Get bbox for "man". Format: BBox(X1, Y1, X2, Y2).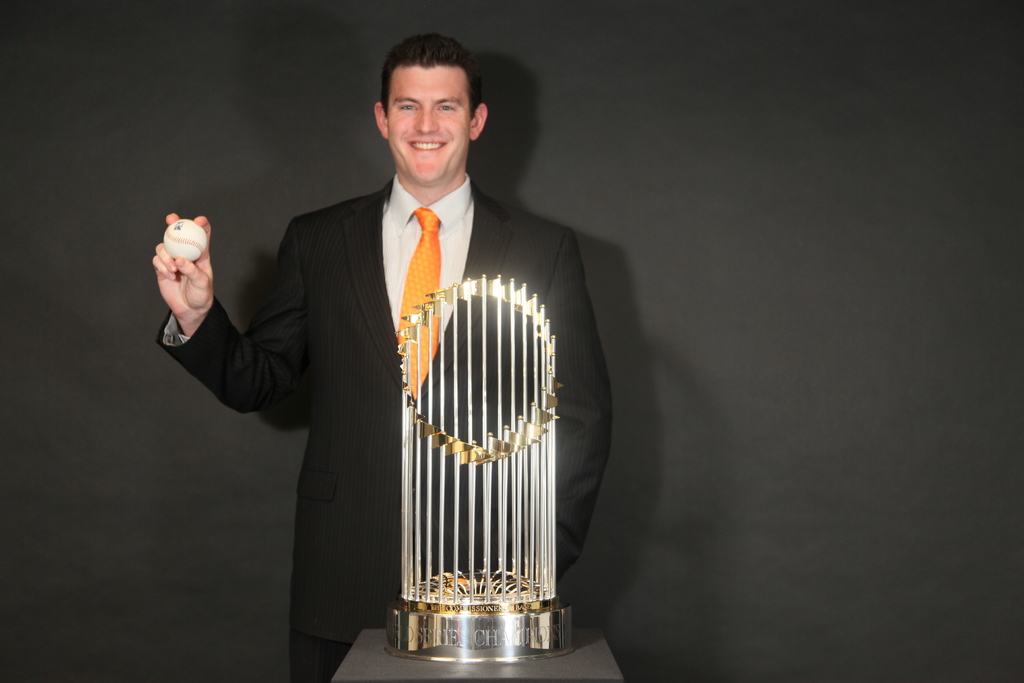
BBox(195, 40, 593, 661).
